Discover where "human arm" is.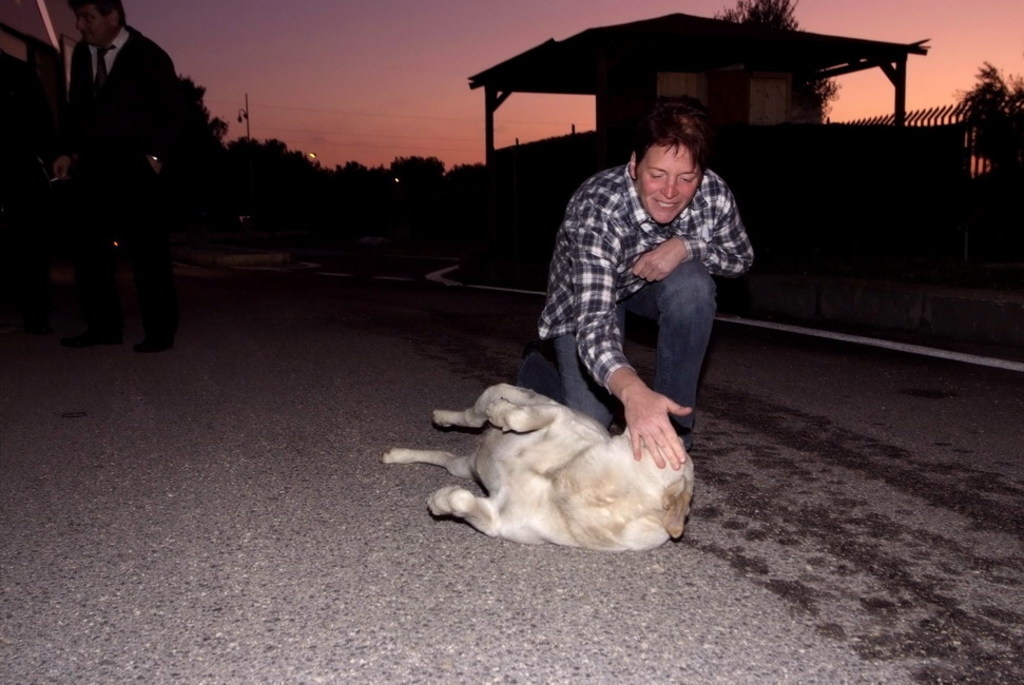
Discovered at bbox=[132, 55, 181, 182].
